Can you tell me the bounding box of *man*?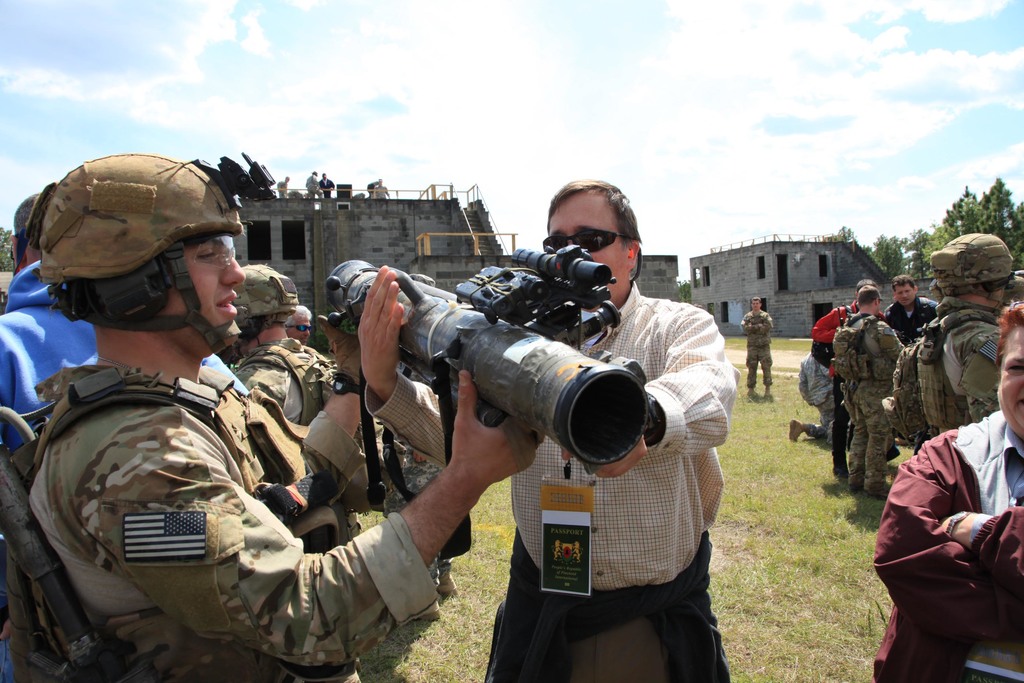
region(740, 294, 780, 399).
